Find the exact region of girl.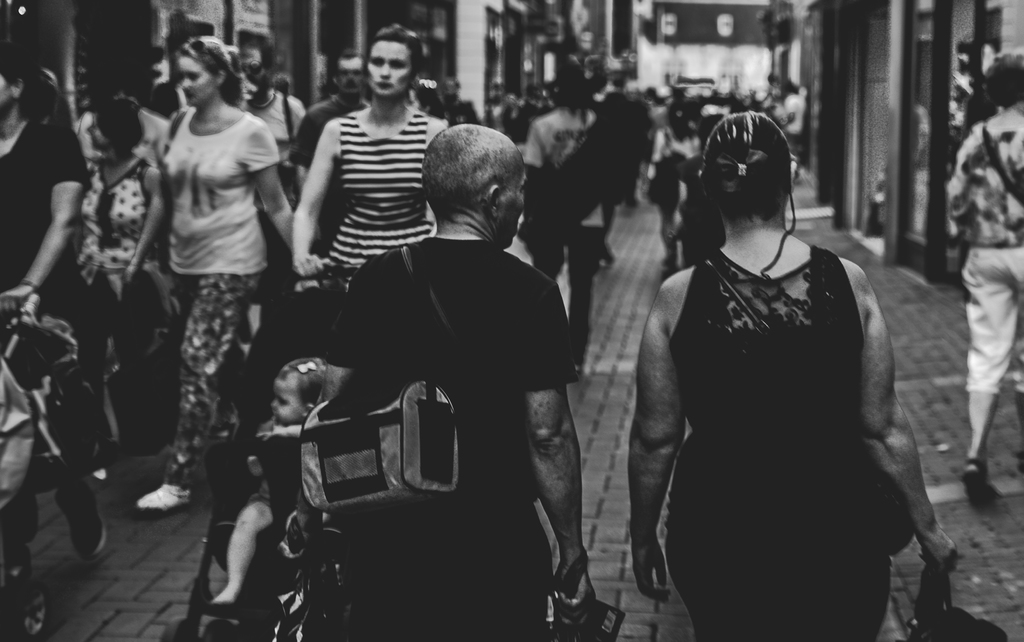
Exact region: <box>630,108,953,641</box>.
